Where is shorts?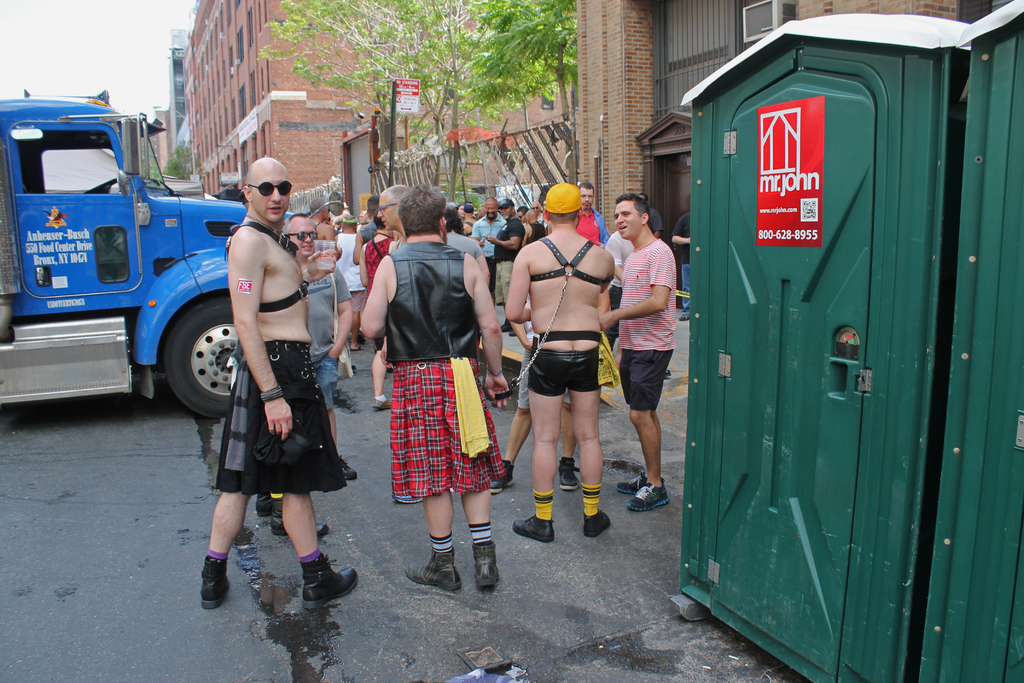
pyautogui.locateOnScreen(345, 290, 365, 315).
